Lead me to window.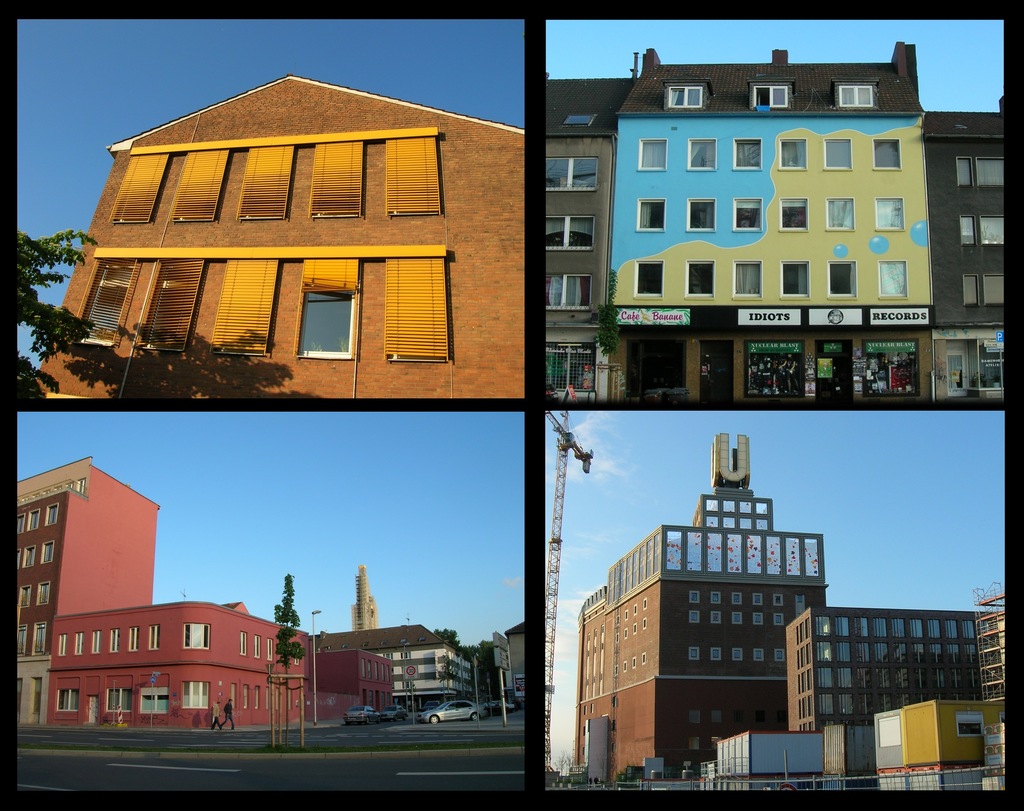
Lead to (378,132,440,214).
